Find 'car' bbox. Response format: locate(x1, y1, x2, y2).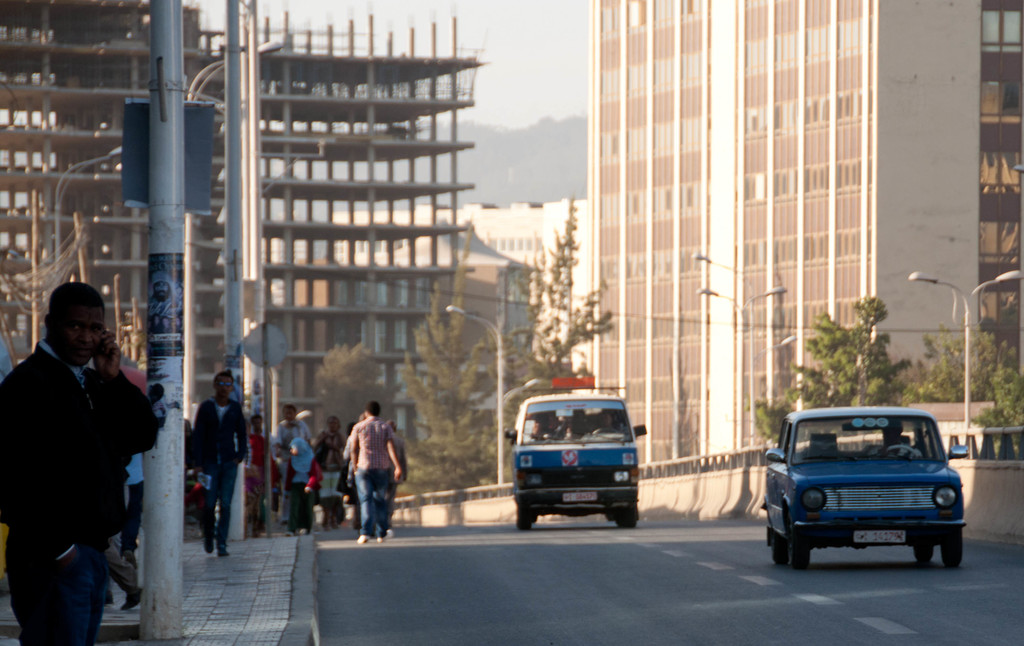
locate(765, 404, 971, 567).
